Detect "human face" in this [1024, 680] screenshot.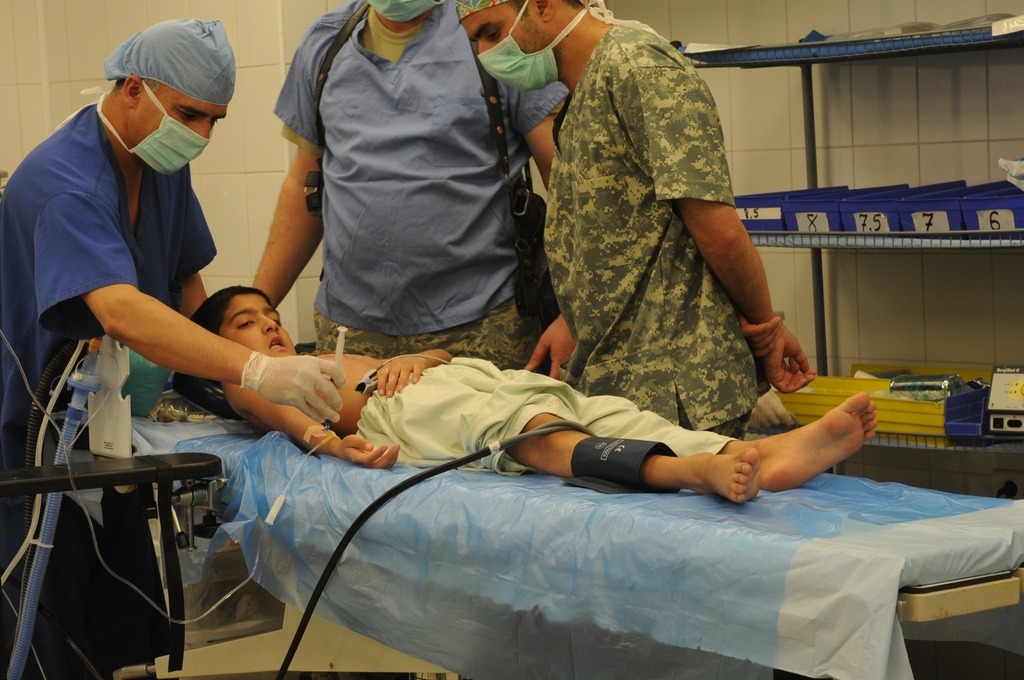
Detection: [218, 293, 297, 355].
